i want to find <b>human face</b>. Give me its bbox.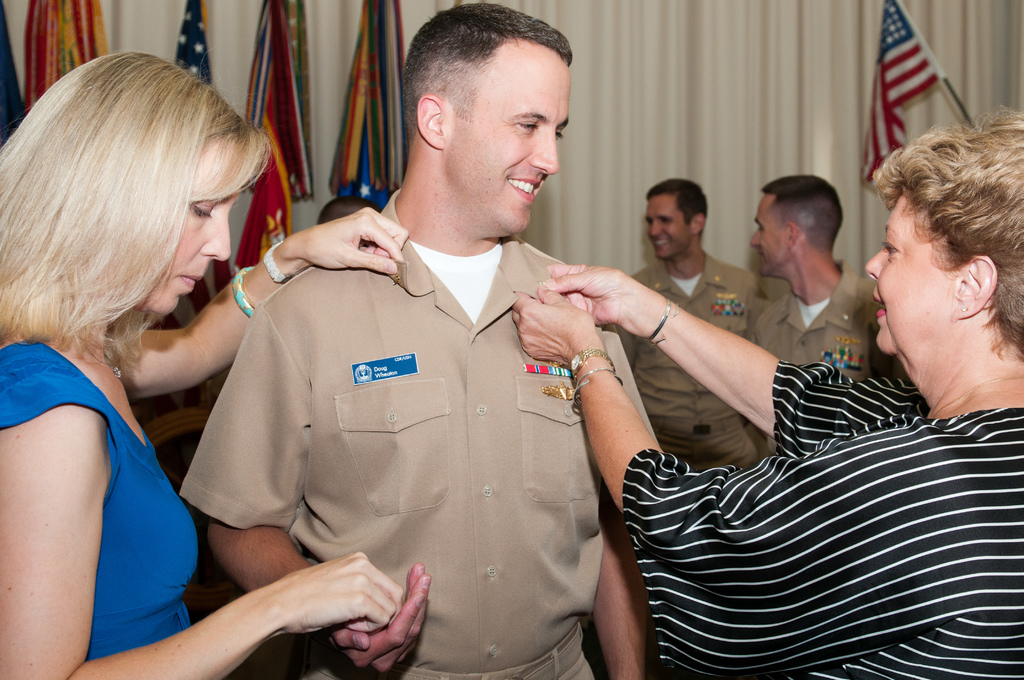
(left=749, top=196, right=790, bottom=276).
